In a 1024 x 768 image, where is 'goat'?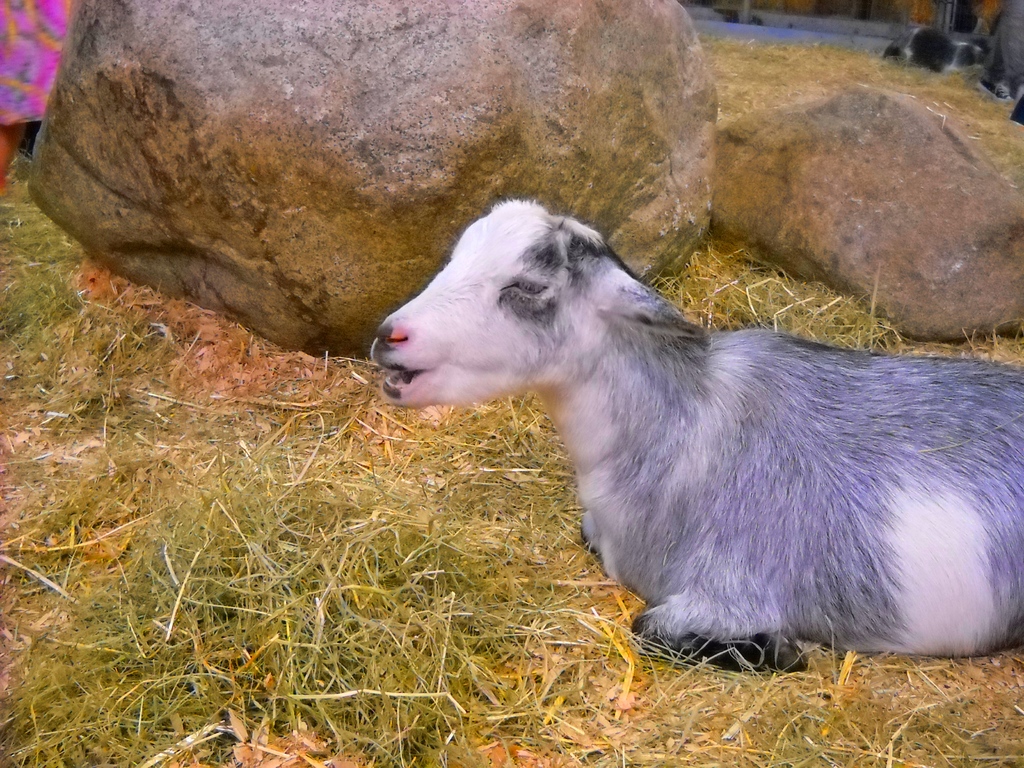
box=[364, 198, 1023, 669].
